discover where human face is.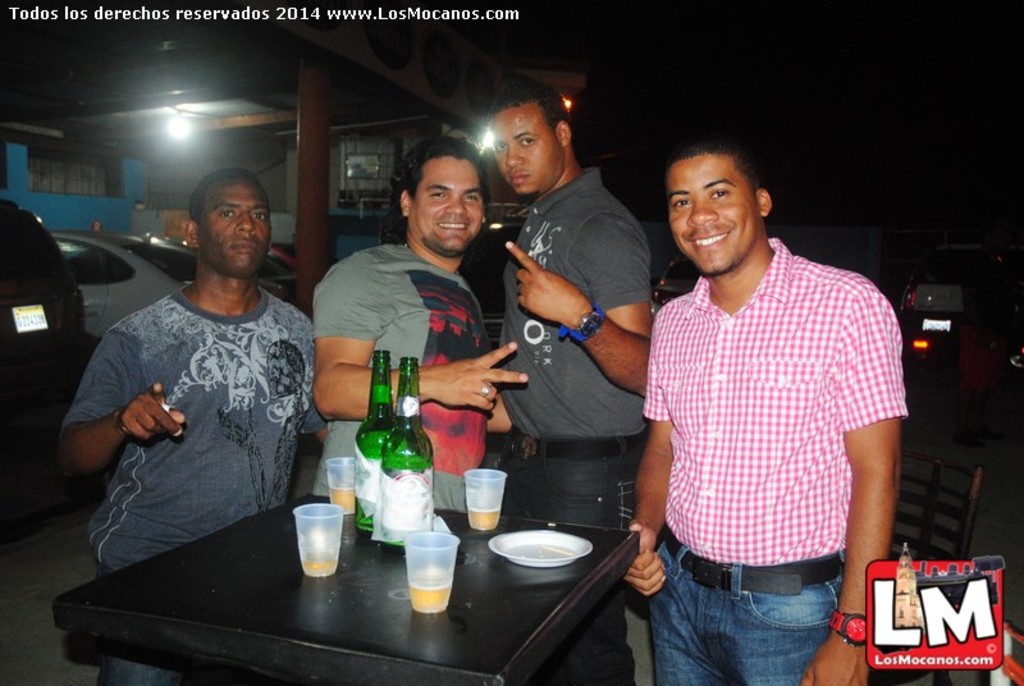
Discovered at box=[669, 154, 760, 273].
